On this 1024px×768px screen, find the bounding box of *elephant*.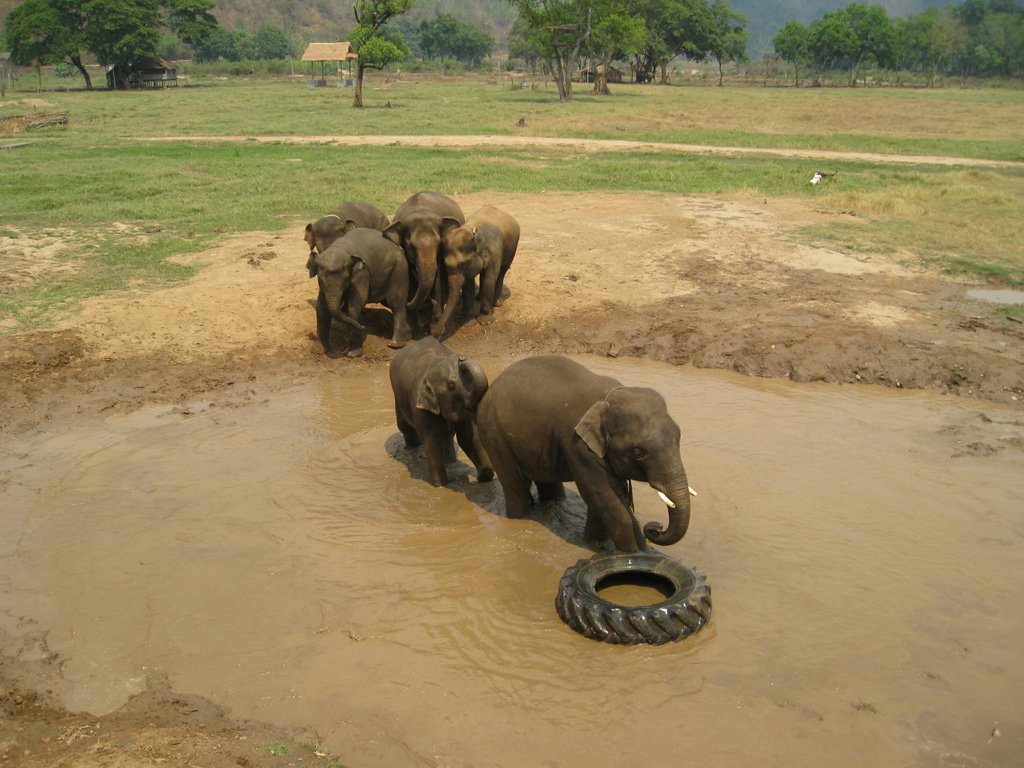
Bounding box: BBox(307, 199, 395, 285).
